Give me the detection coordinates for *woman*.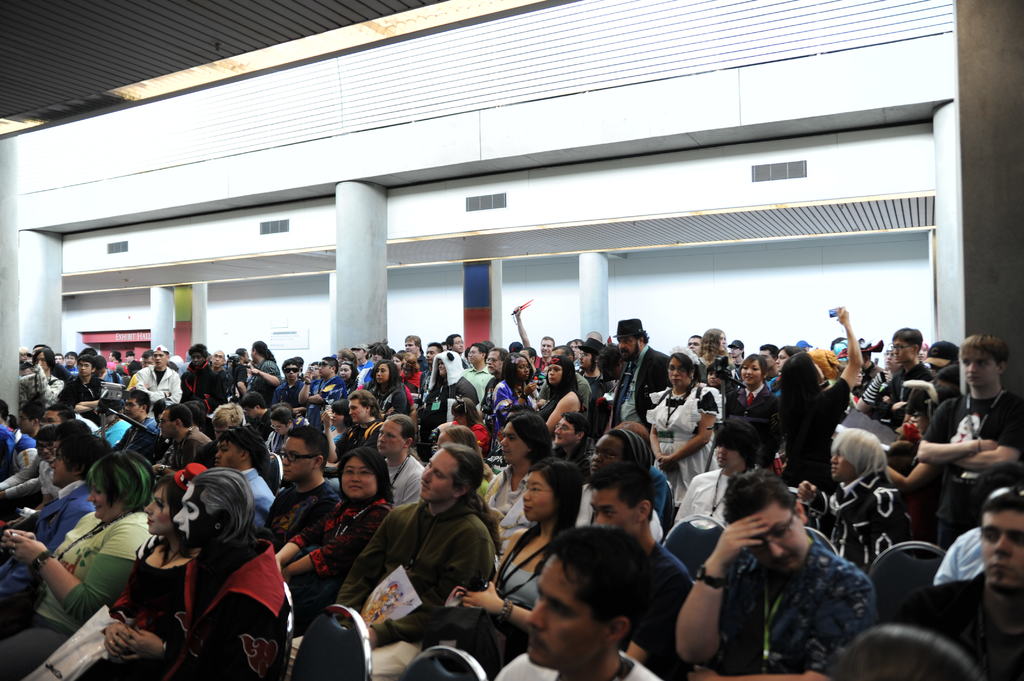
(x1=371, y1=357, x2=416, y2=424).
